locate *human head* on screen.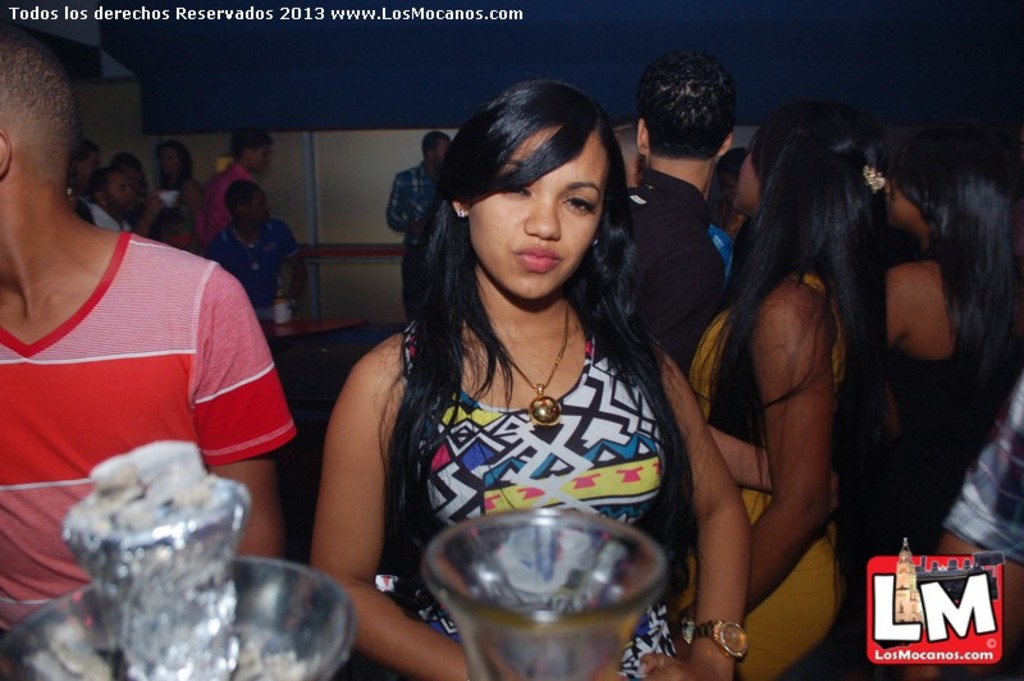
On screen at [147,209,196,250].
